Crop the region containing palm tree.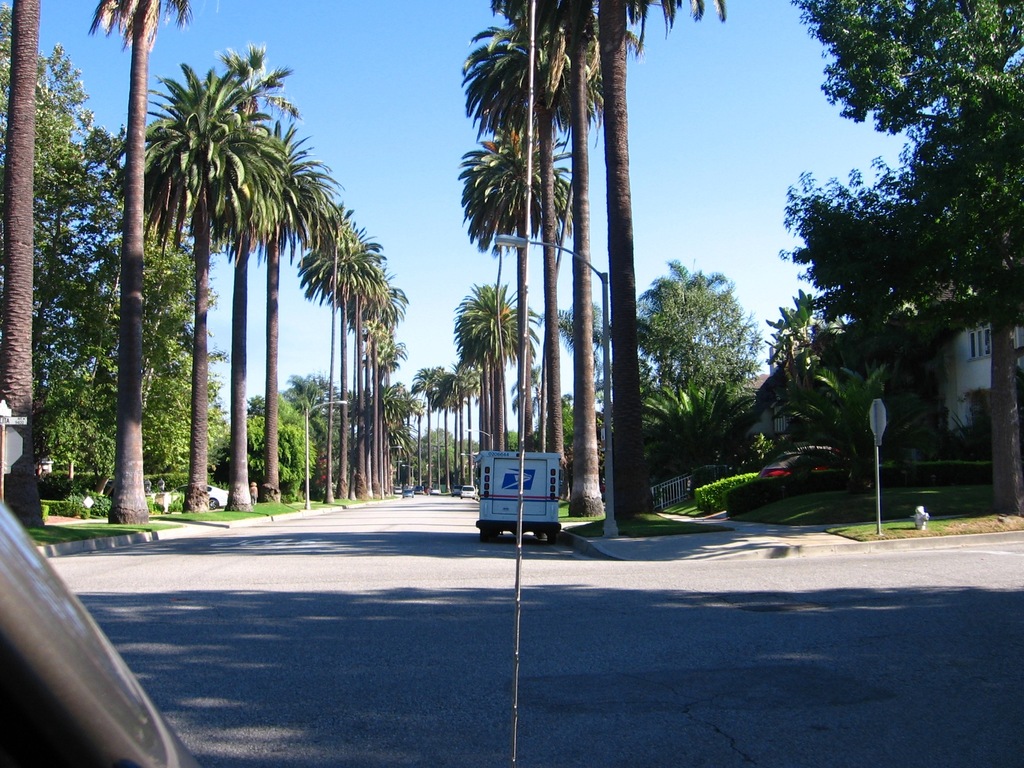
Crop region: bbox=(460, 24, 596, 486).
